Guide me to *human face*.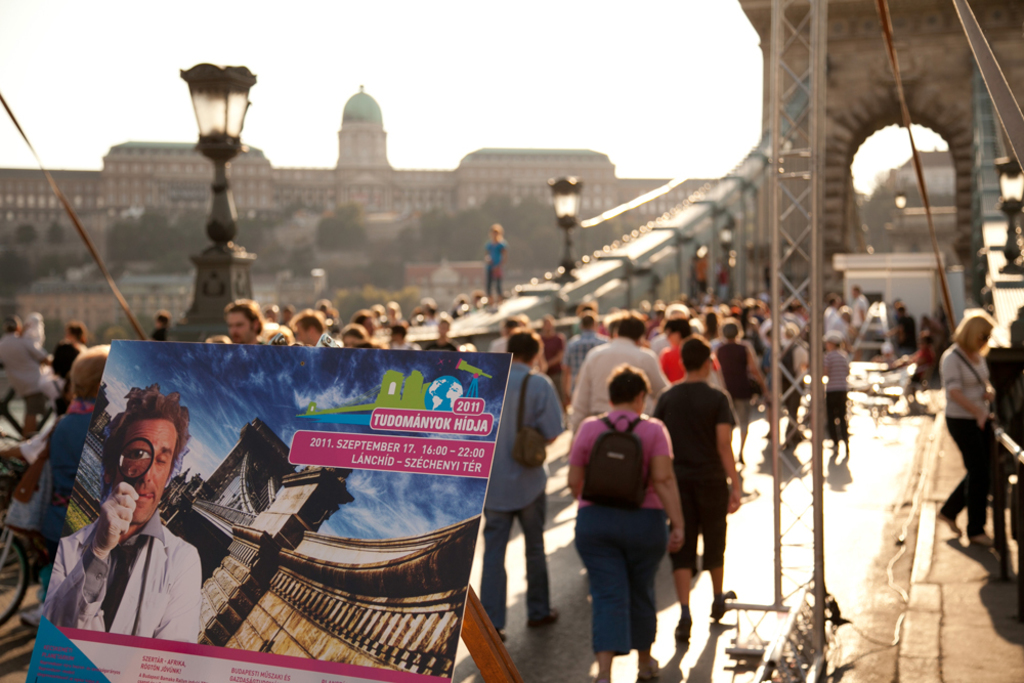
Guidance: bbox(122, 422, 178, 522).
